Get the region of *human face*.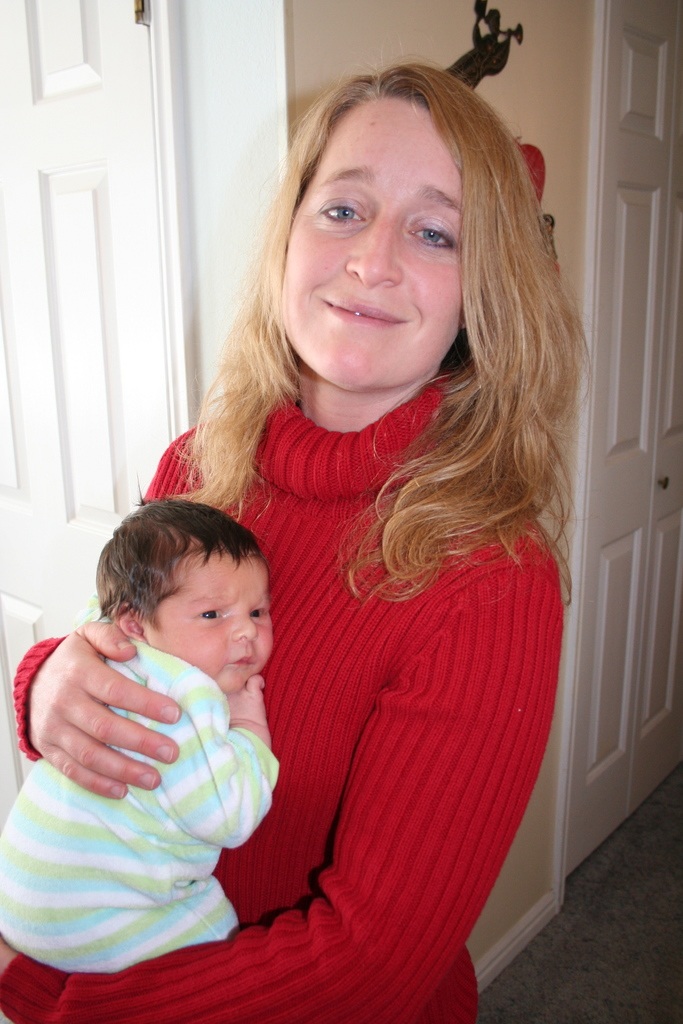
locate(148, 561, 274, 691).
